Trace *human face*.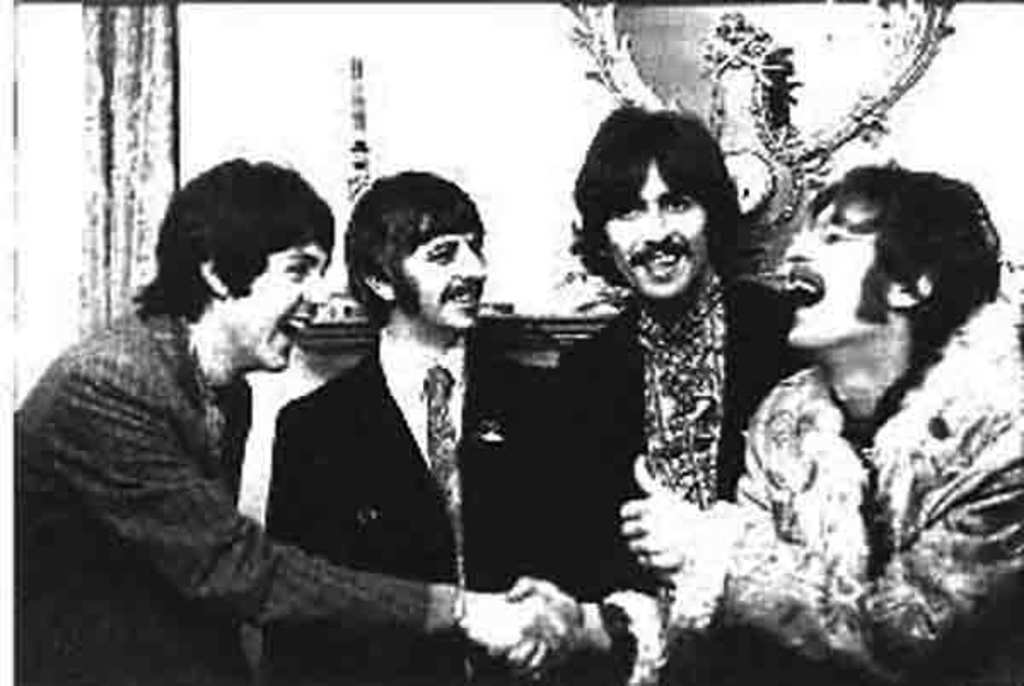
Traced to region(787, 196, 896, 346).
